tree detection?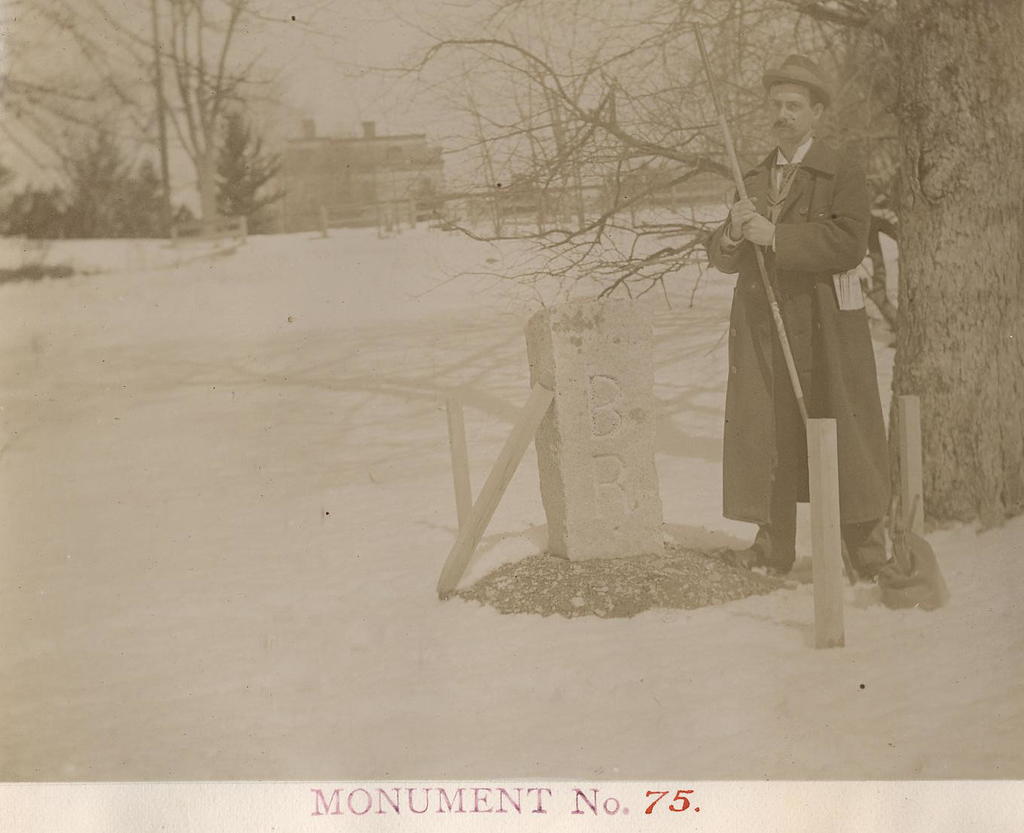
select_region(106, 0, 313, 222)
